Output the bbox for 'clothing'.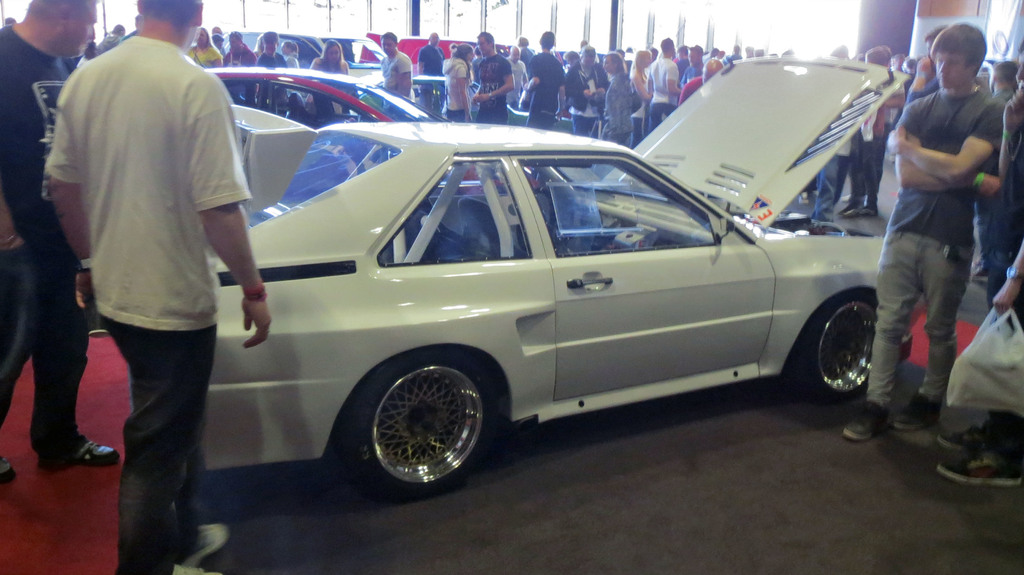
868,82,1004,408.
